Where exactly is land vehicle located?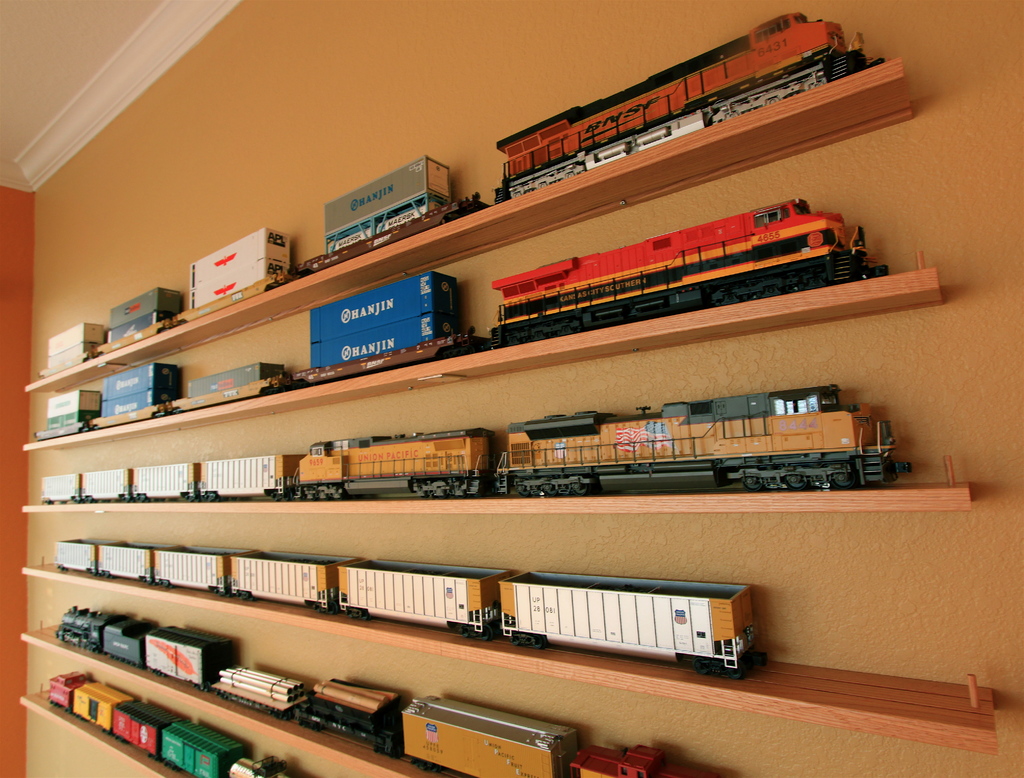
Its bounding box is select_region(54, 603, 735, 777).
